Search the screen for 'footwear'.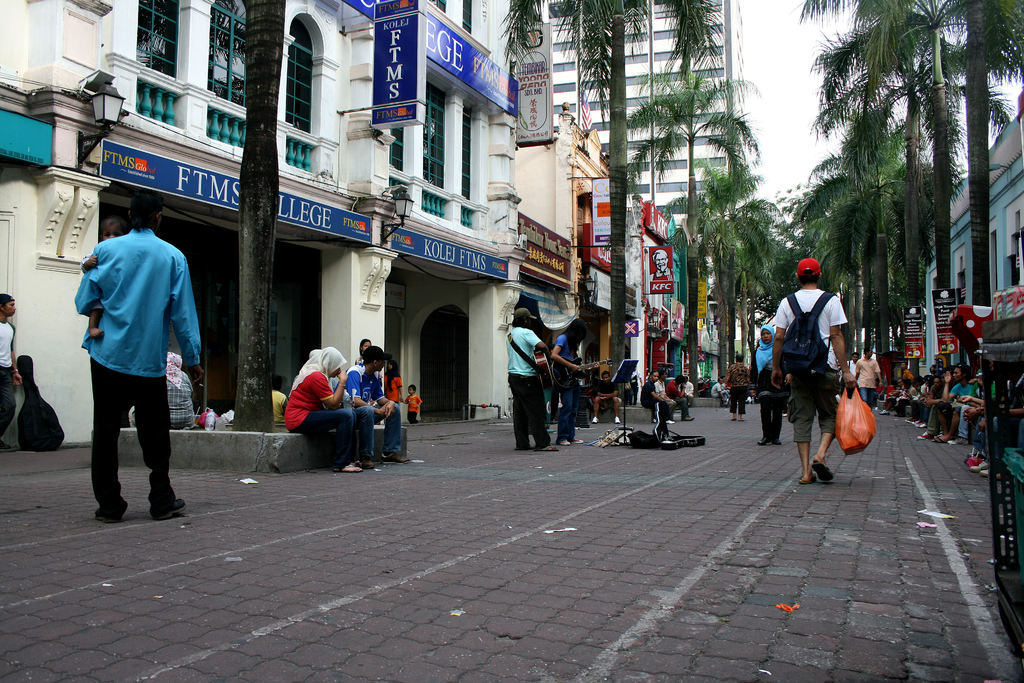
Found at [x1=664, y1=419, x2=675, y2=424].
